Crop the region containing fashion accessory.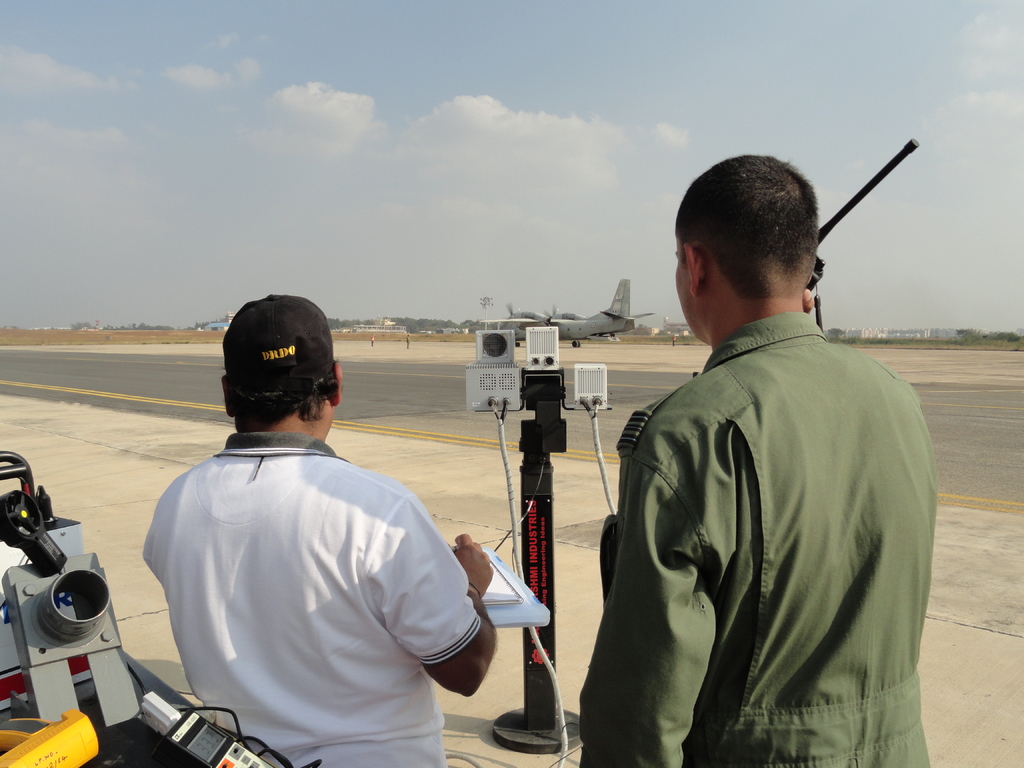
Crop region: crop(220, 291, 333, 397).
